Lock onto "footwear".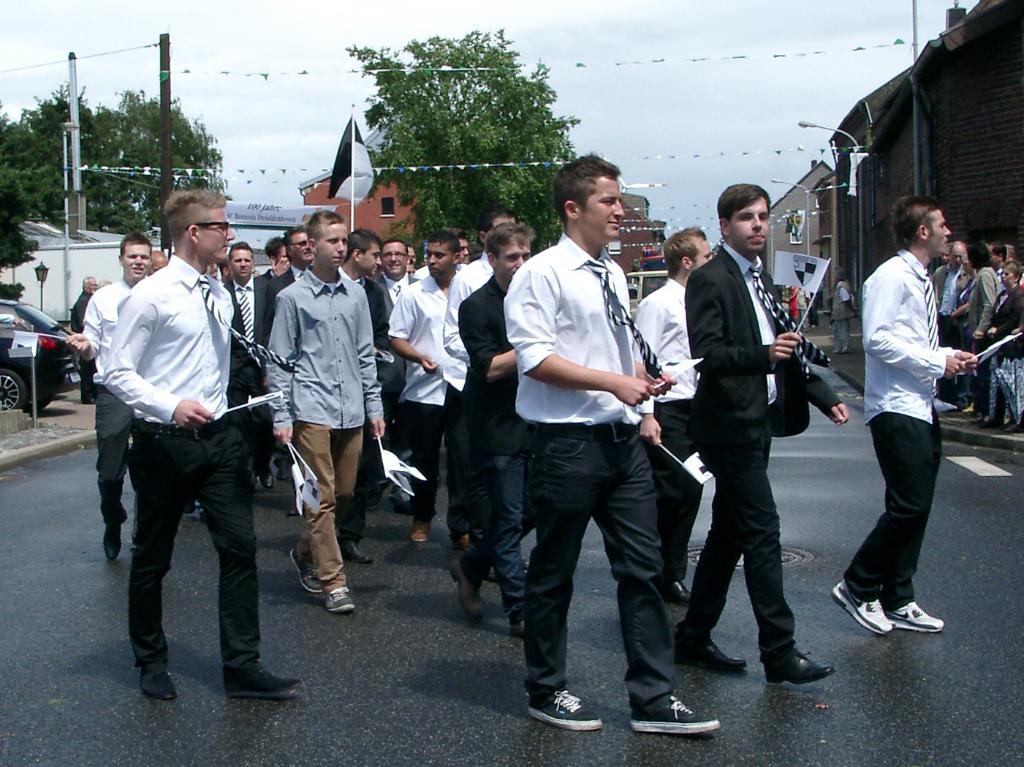
Locked: bbox=[976, 414, 998, 427].
